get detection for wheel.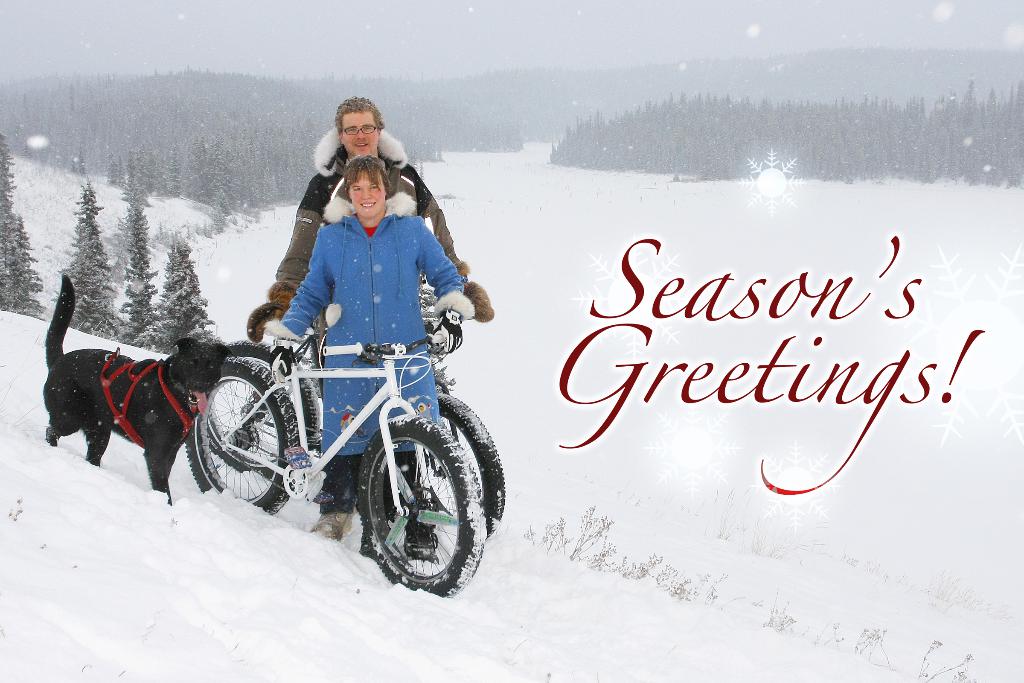
Detection: [209,341,321,473].
